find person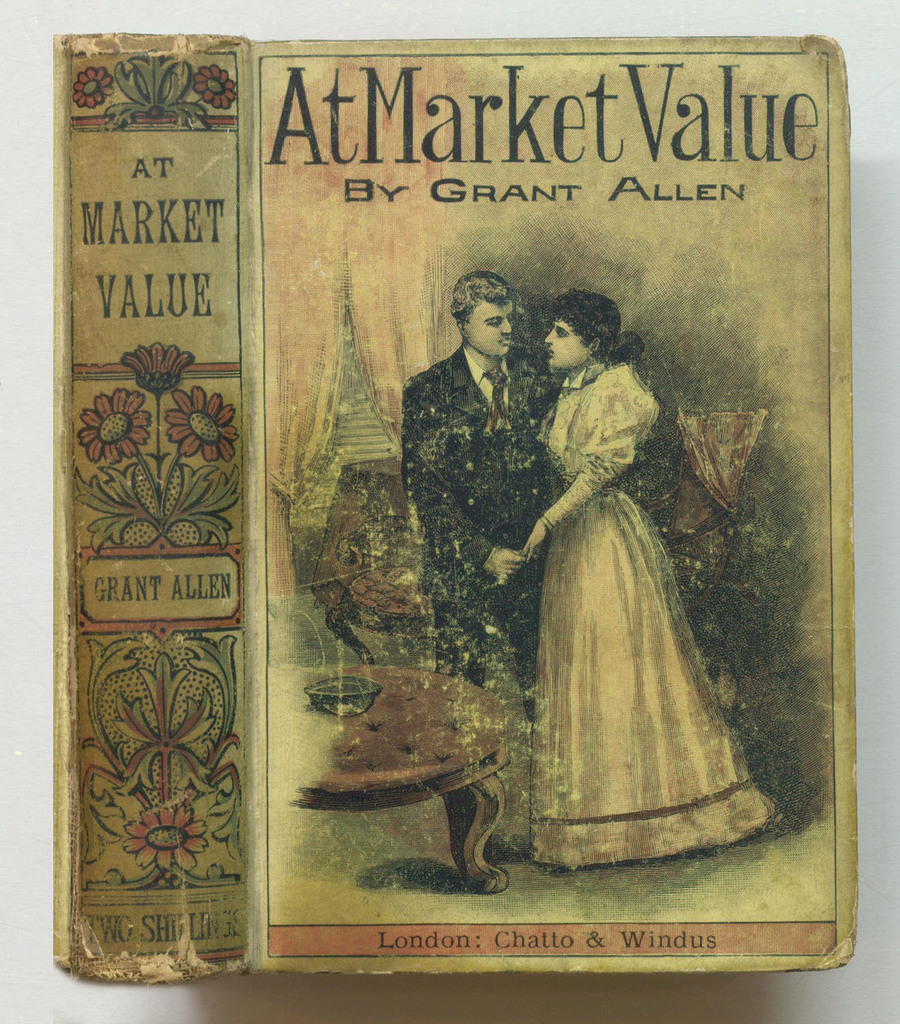
[398, 266, 558, 687]
